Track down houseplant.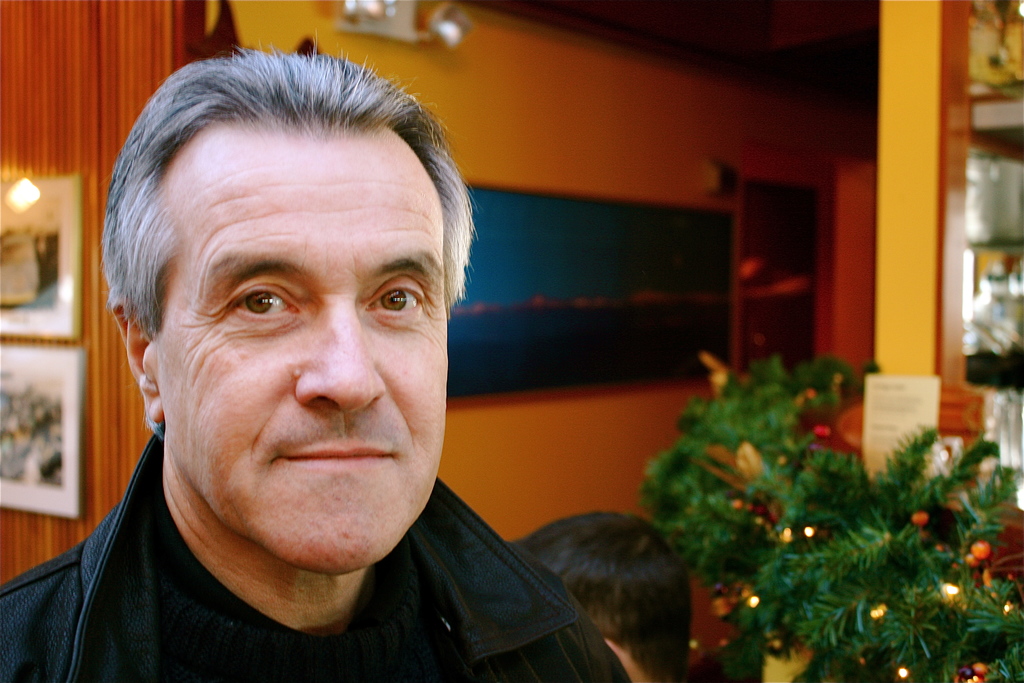
Tracked to box(635, 352, 1023, 682).
